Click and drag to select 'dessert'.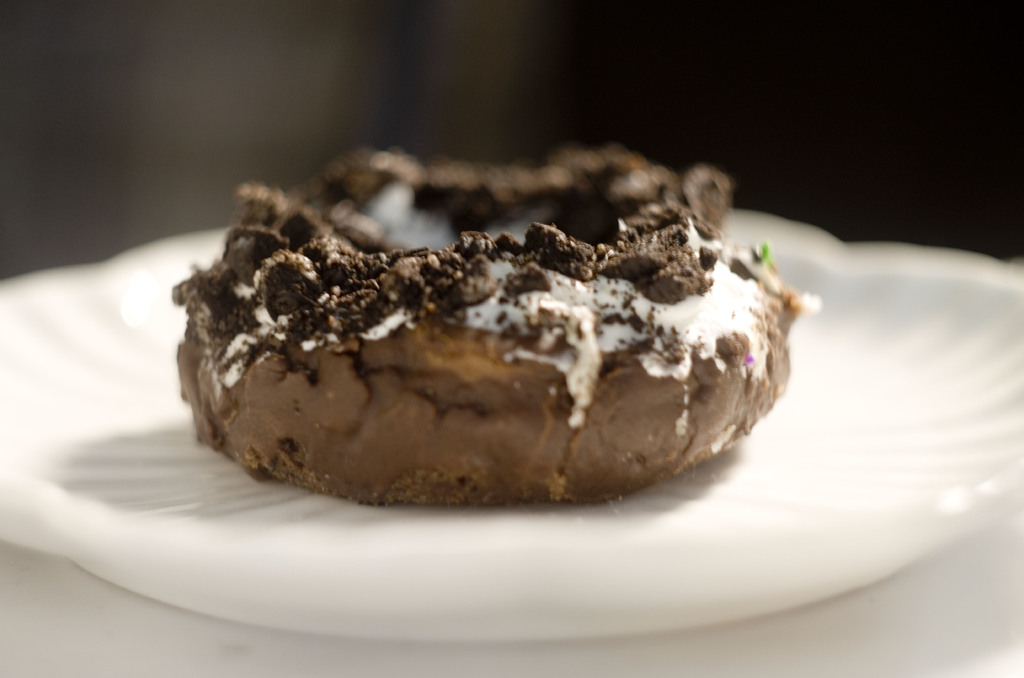
Selection: {"x1": 171, "y1": 147, "x2": 807, "y2": 502}.
